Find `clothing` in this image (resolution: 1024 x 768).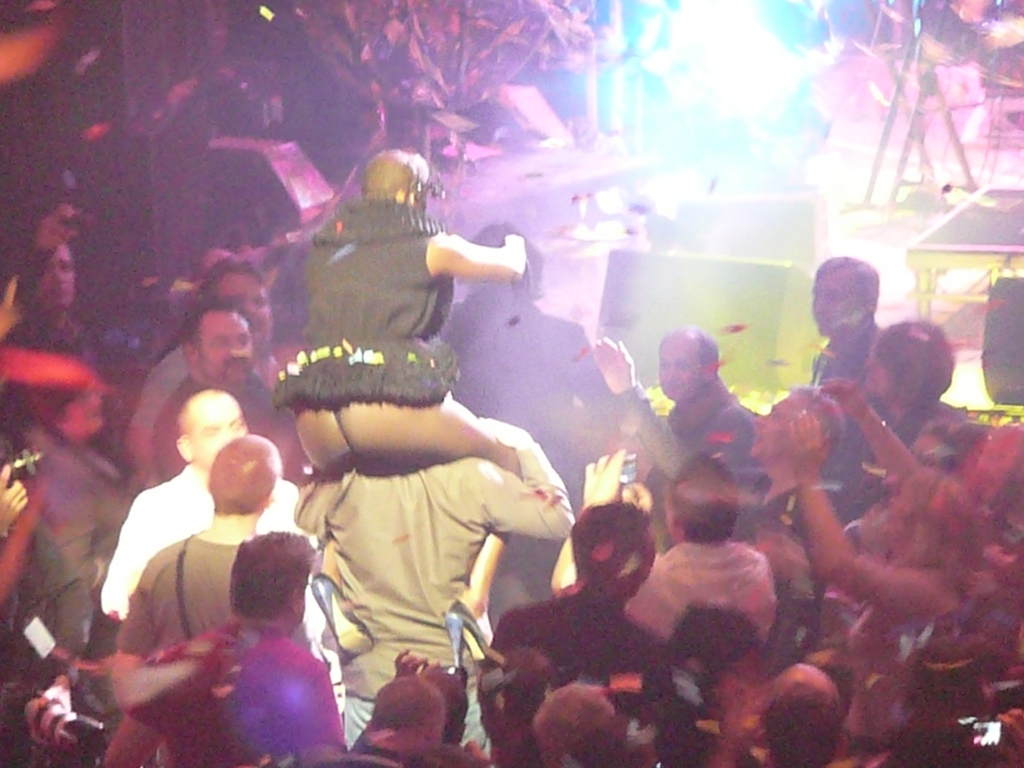
94:460:308:617.
